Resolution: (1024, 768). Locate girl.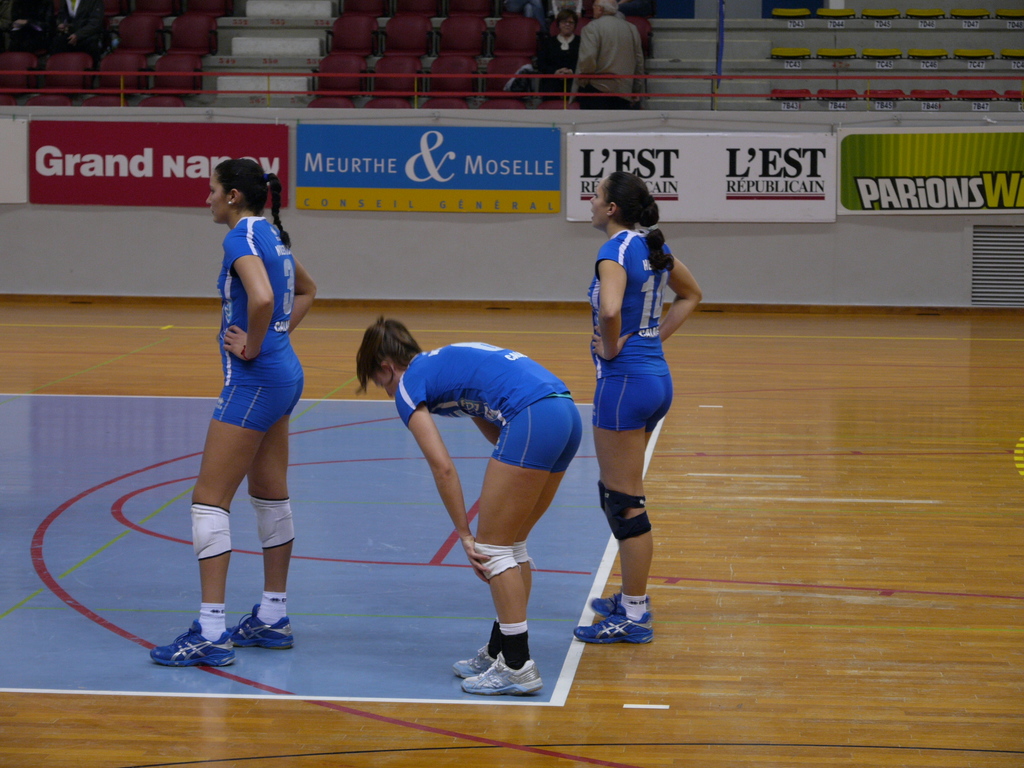
region(148, 155, 320, 671).
